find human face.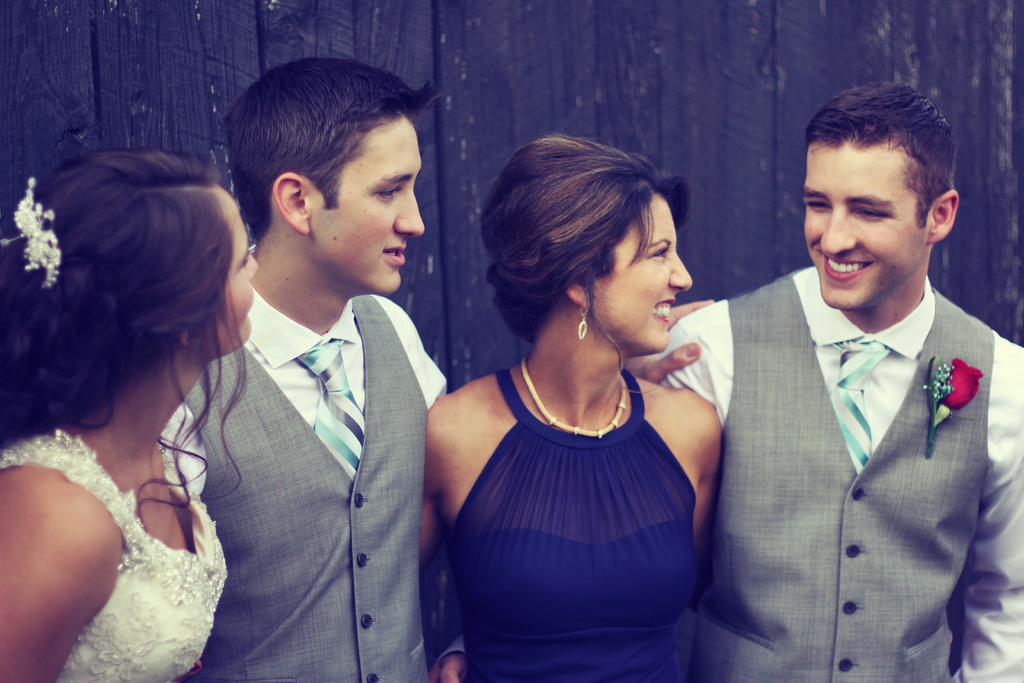
589,194,691,354.
